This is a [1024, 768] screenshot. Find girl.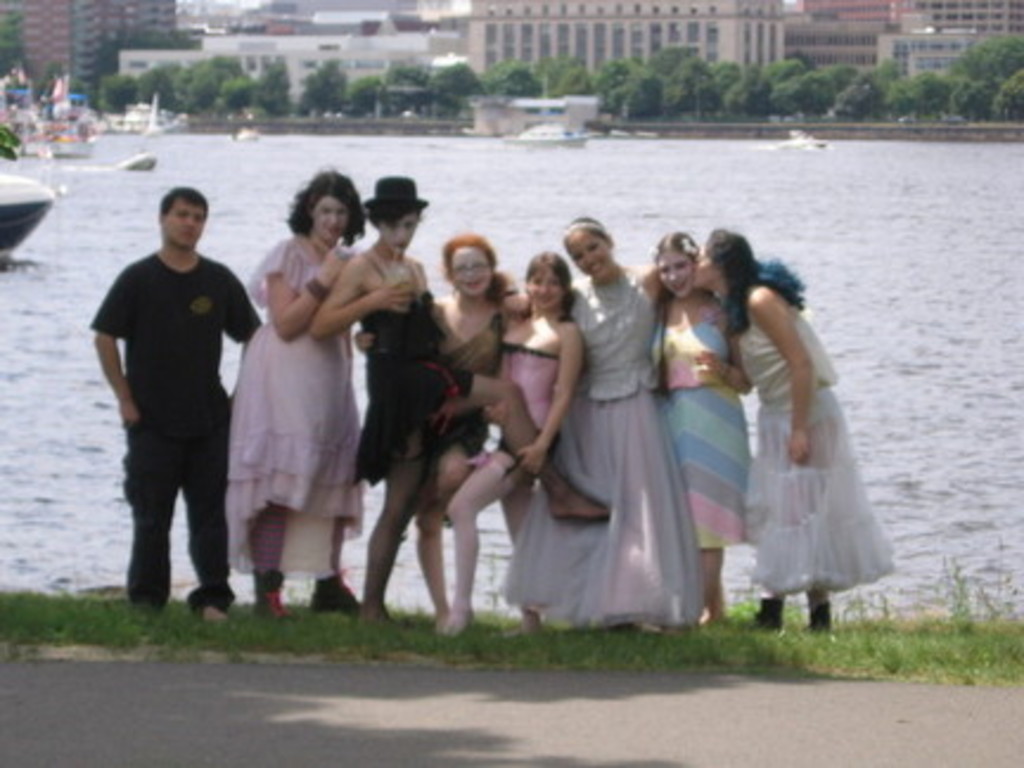
Bounding box: rect(434, 235, 500, 609).
